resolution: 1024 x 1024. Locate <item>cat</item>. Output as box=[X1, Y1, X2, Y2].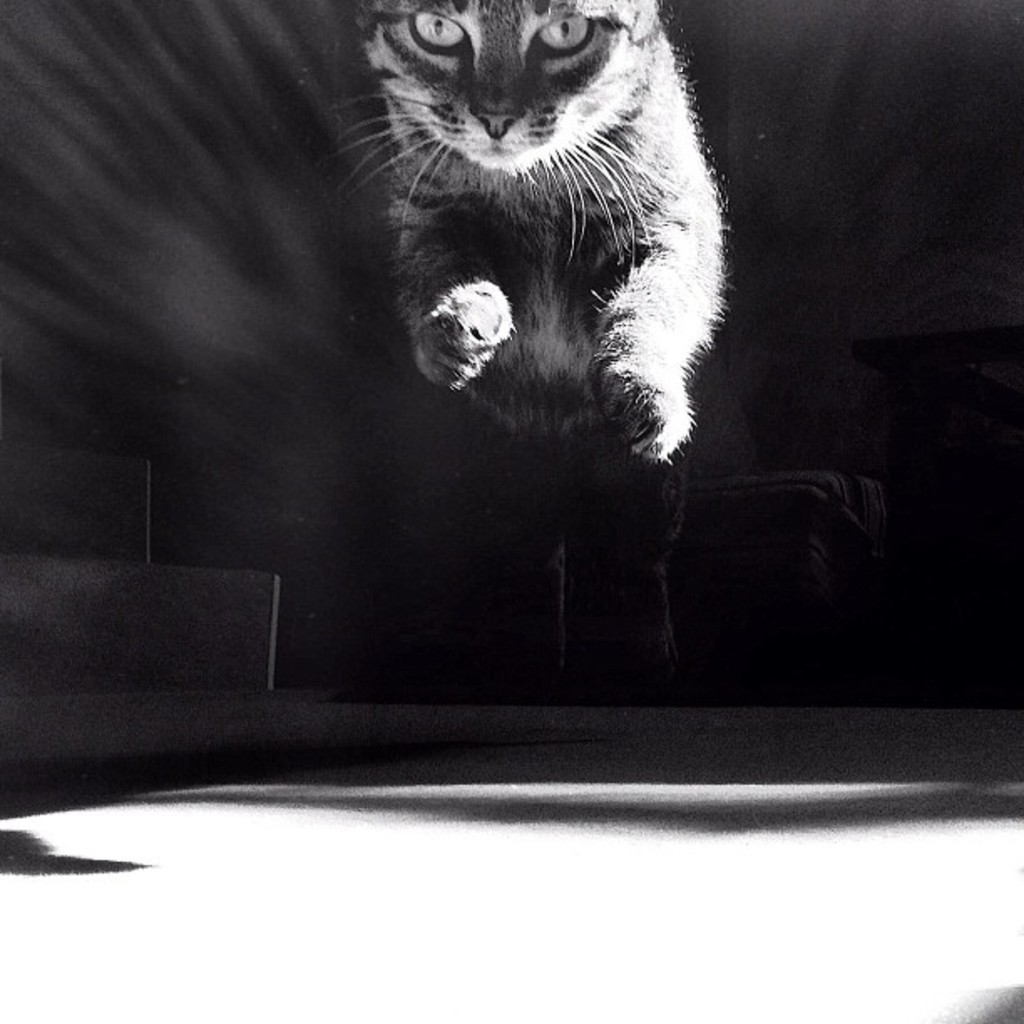
box=[351, 0, 731, 468].
